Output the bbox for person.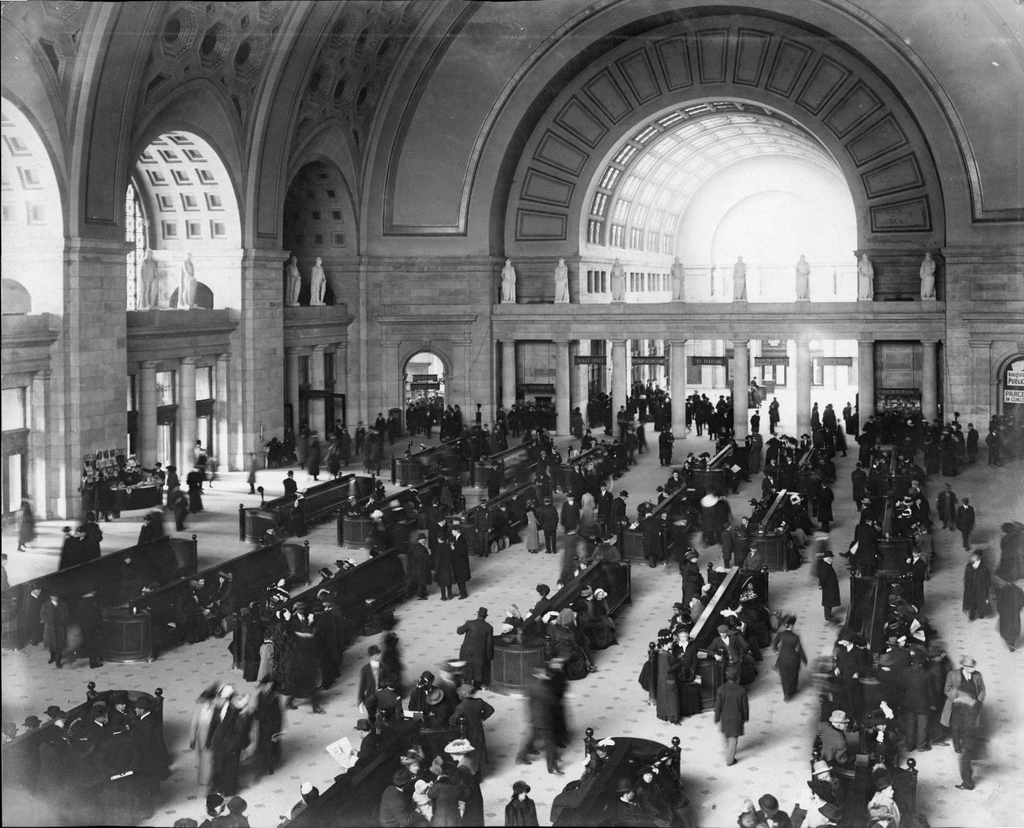
586, 389, 617, 425.
